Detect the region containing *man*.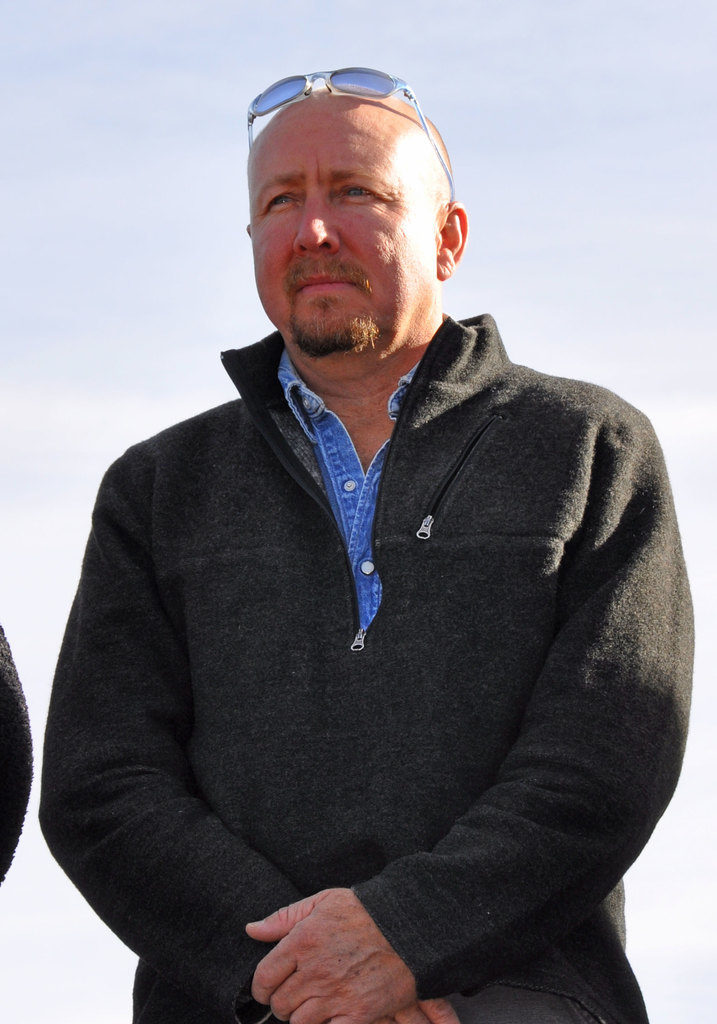
[x1=0, y1=624, x2=33, y2=883].
